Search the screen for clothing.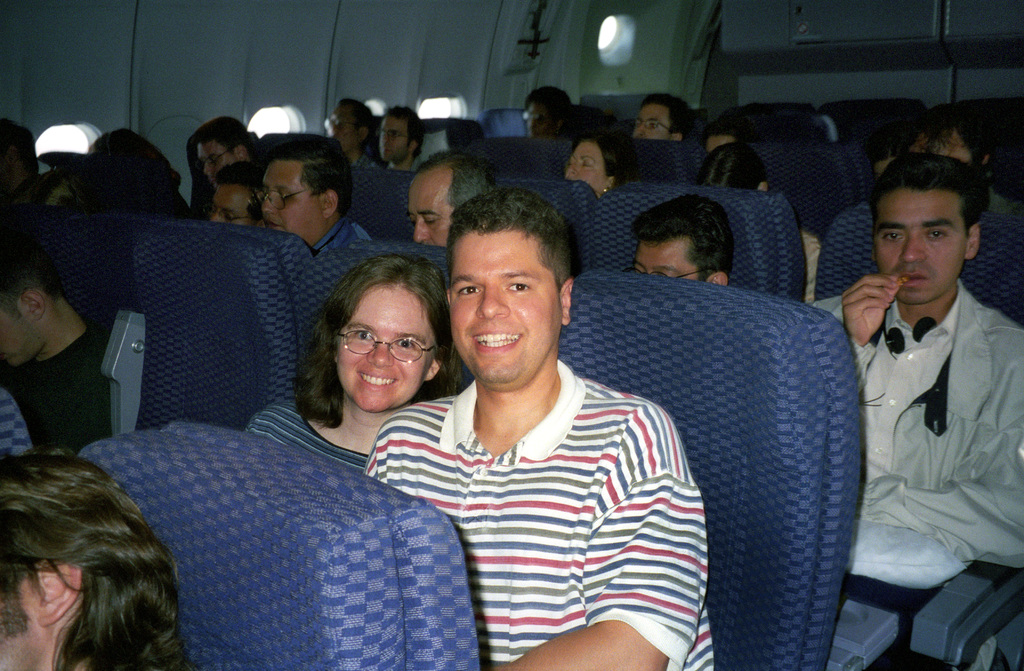
Found at rect(831, 240, 1013, 629).
